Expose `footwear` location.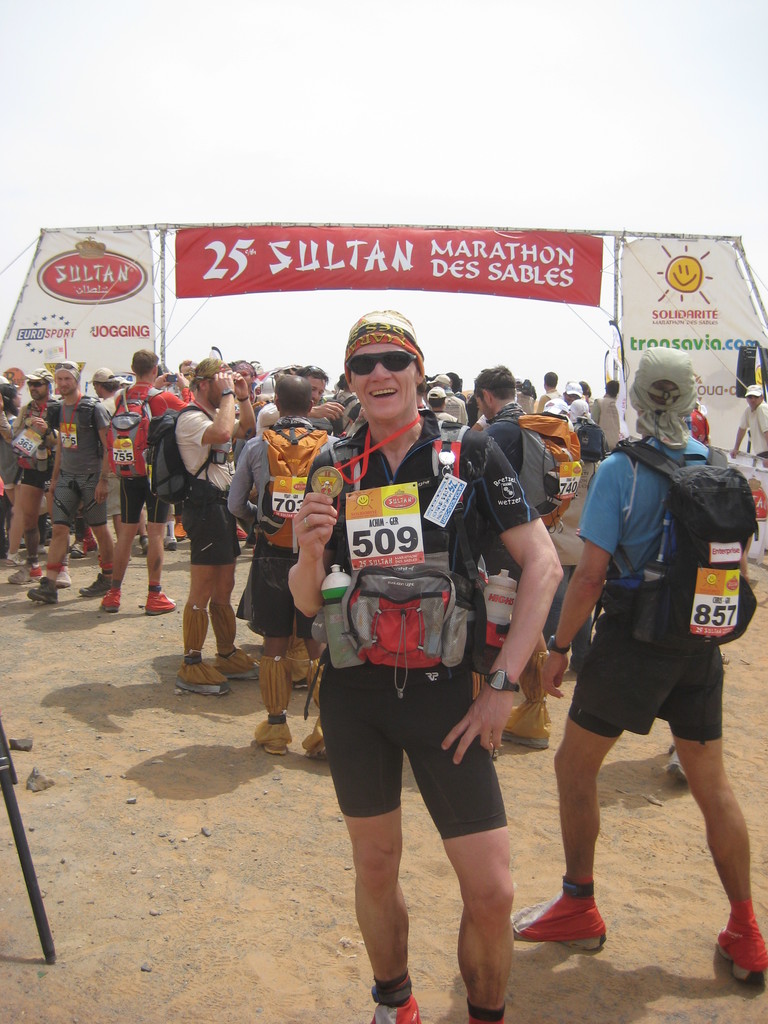
Exposed at detection(6, 550, 27, 568).
